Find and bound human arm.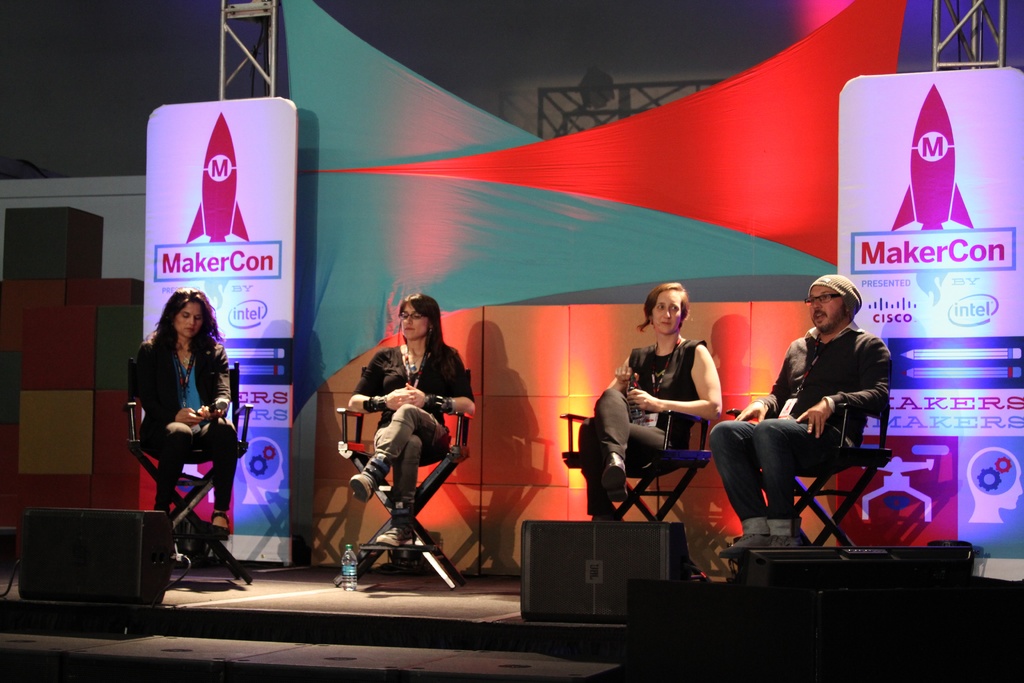
Bound: rect(348, 345, 412, 416).
